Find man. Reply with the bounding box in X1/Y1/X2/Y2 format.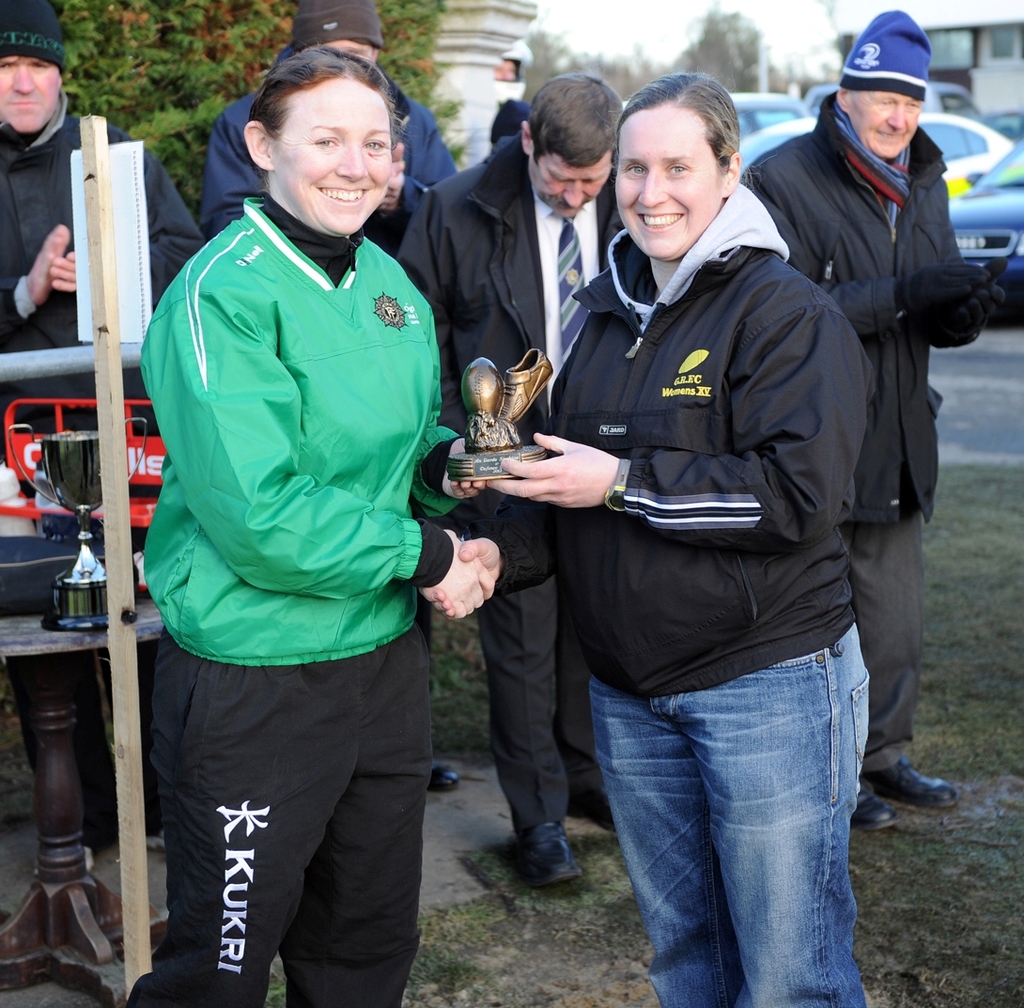
0/0/207/853.
